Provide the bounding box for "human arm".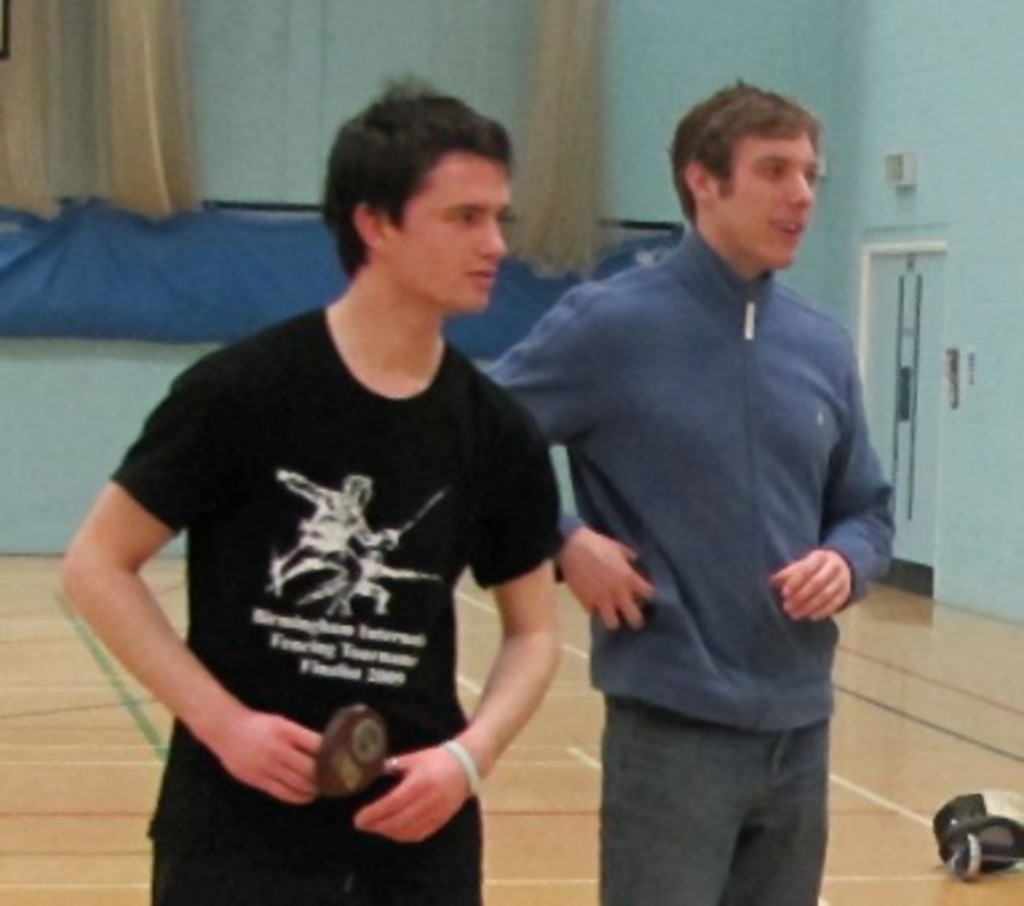
463,286,671,644.
